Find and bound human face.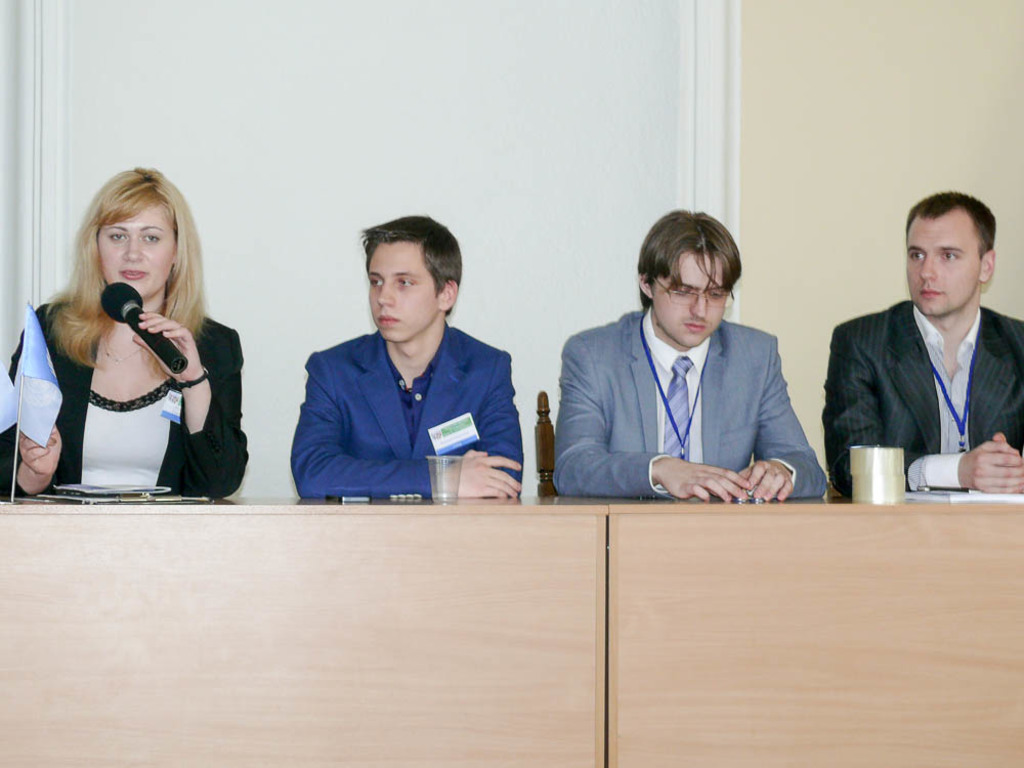
Bound: [x1=96, y1=203, x2=177, y2=303].
